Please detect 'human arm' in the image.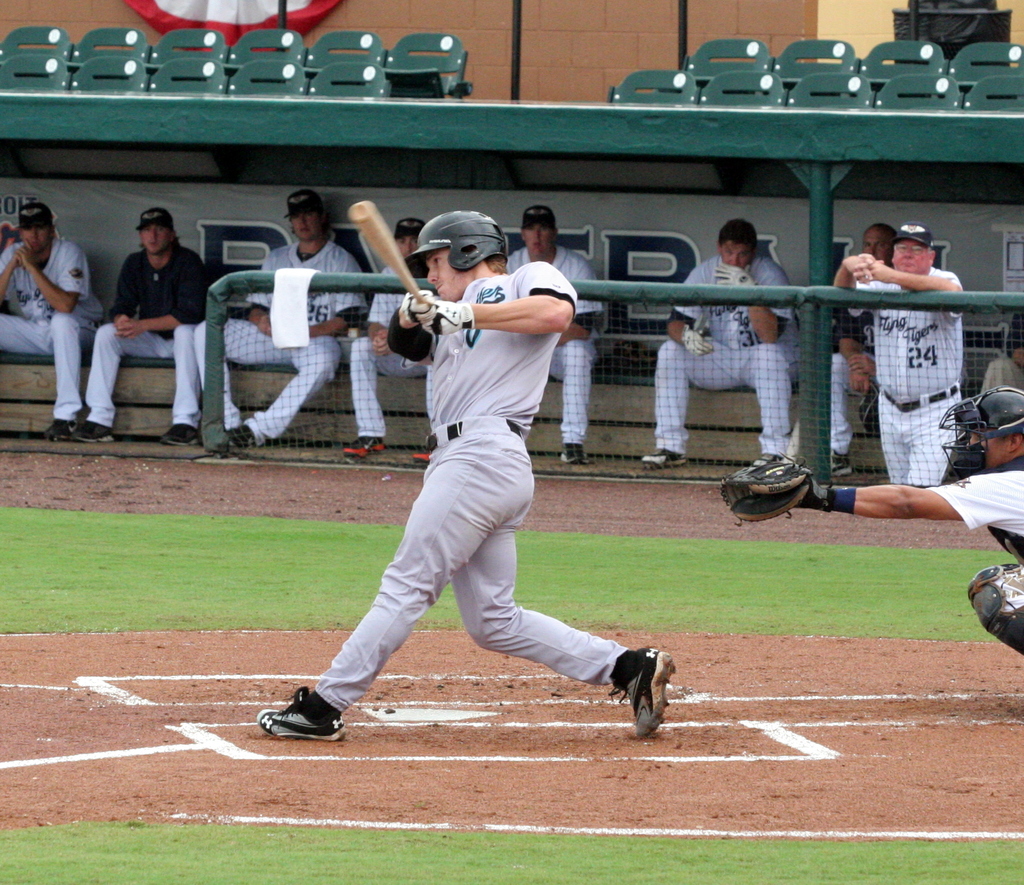
[left=421, top=264, right=571, bottom=334].
